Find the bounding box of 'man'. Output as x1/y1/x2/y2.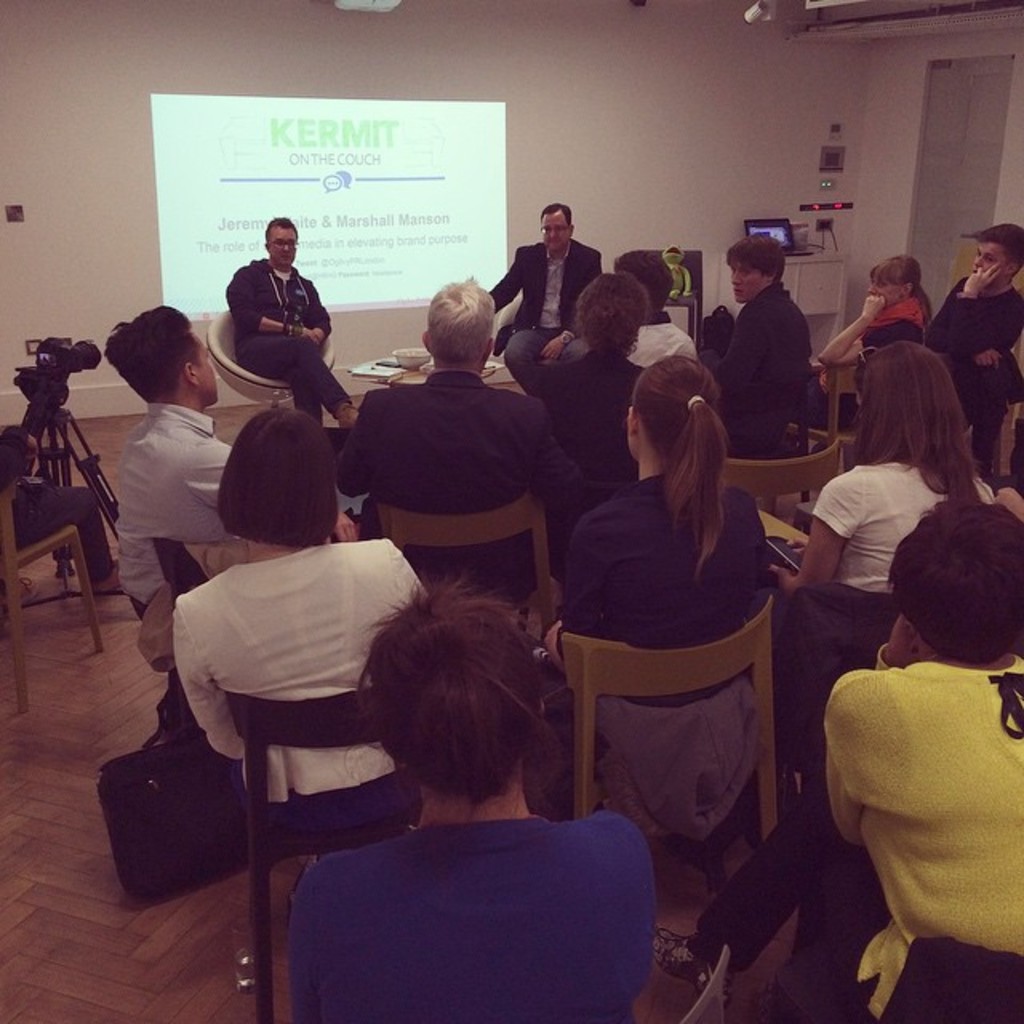
618/250/701/368.
